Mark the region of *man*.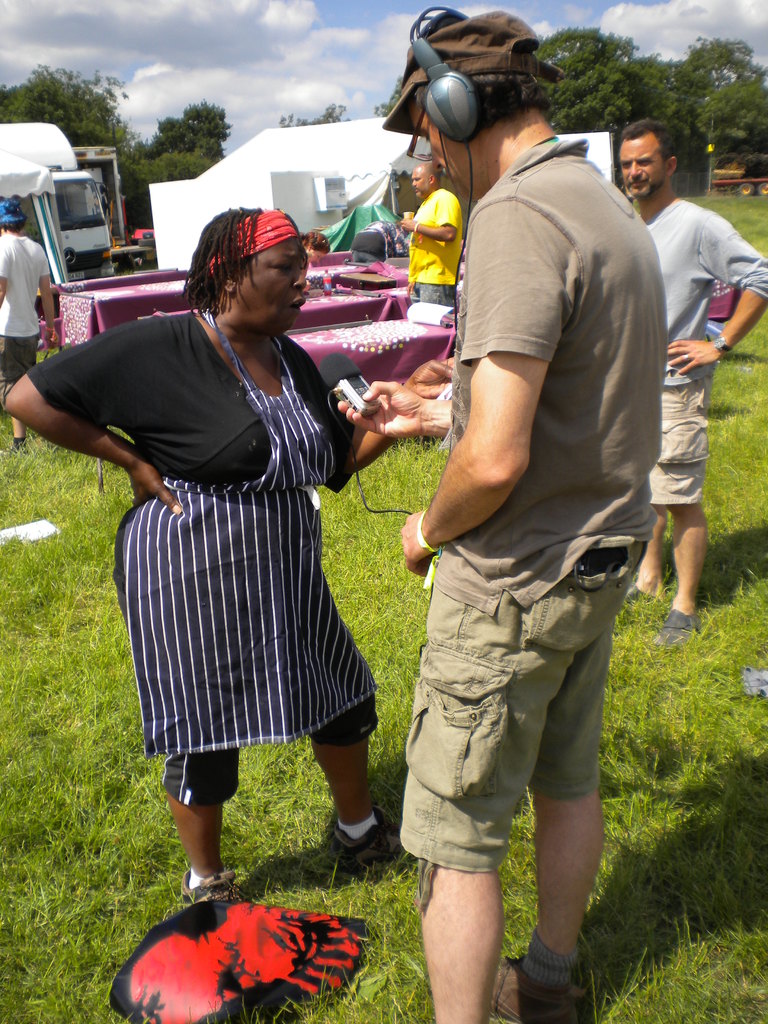
Region: select_region(611, 118, 767, 645).
